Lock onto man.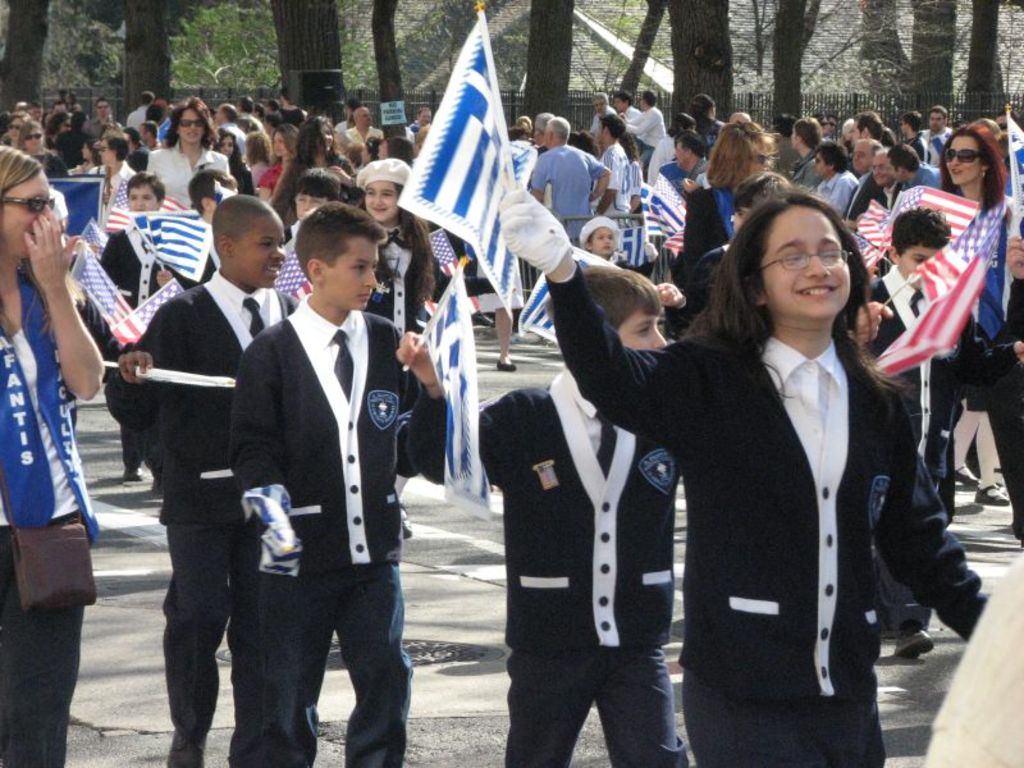
Locked: [814, 137, 858, 214].
